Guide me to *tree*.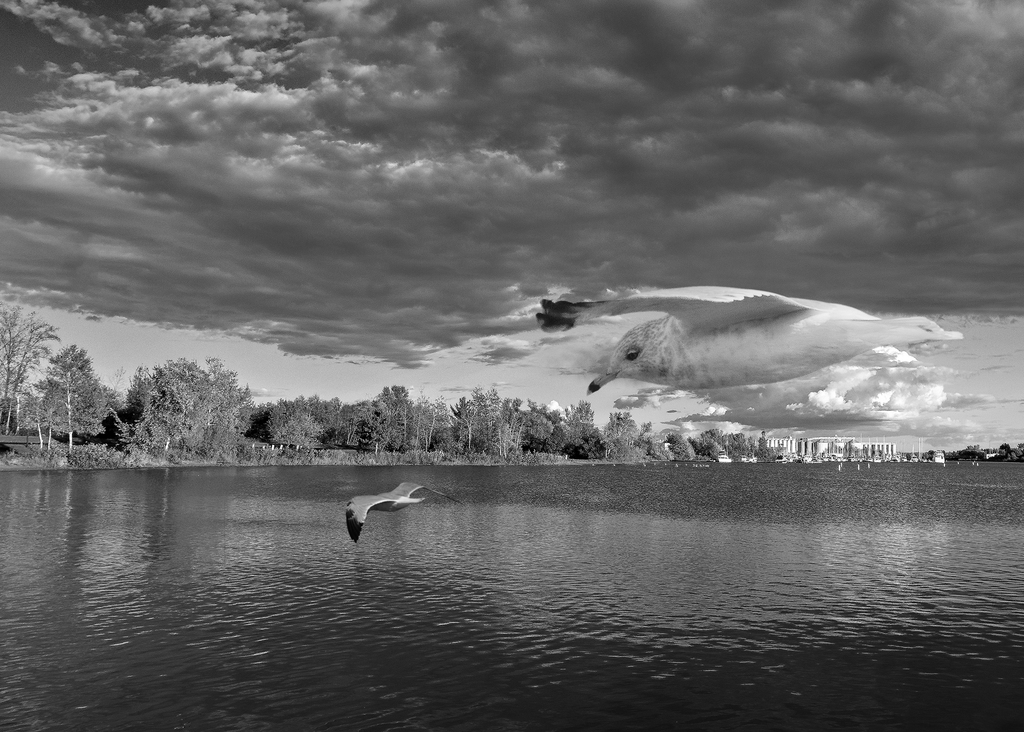
Guidance: region(0, 298, 59, 431).
